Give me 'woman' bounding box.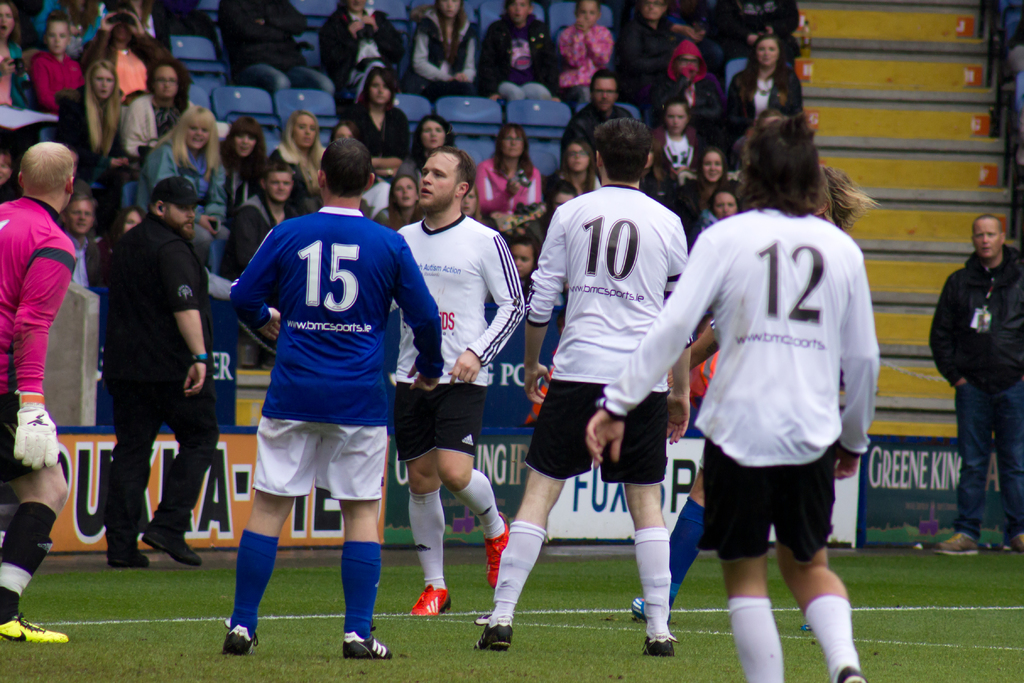
detection(663, 146, 735, 248).
